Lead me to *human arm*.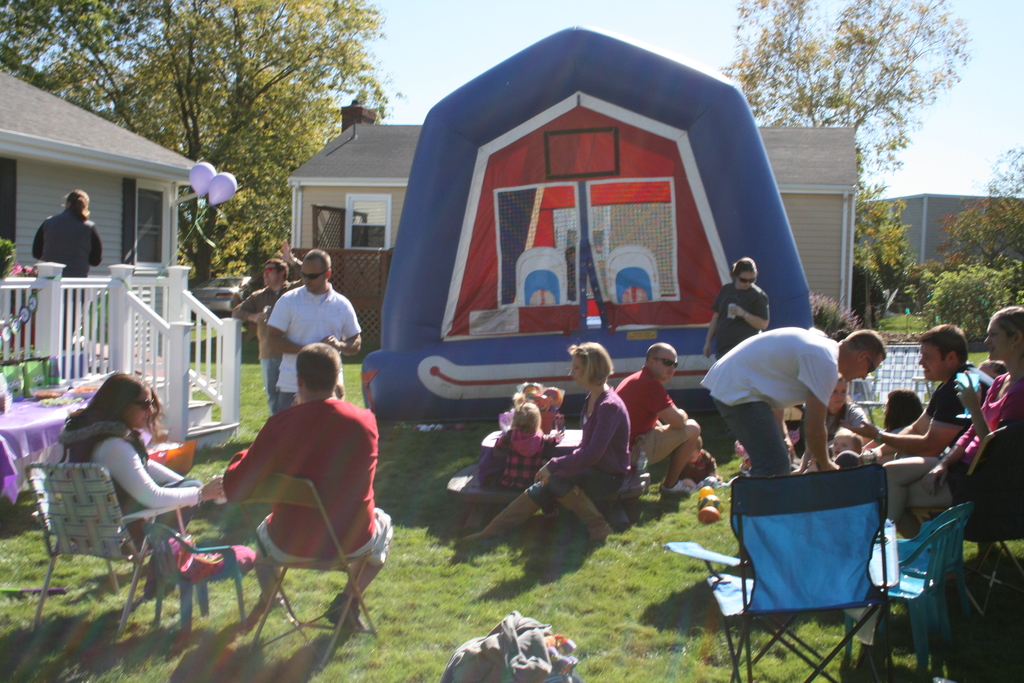
Lead to 845/382/965/462.
